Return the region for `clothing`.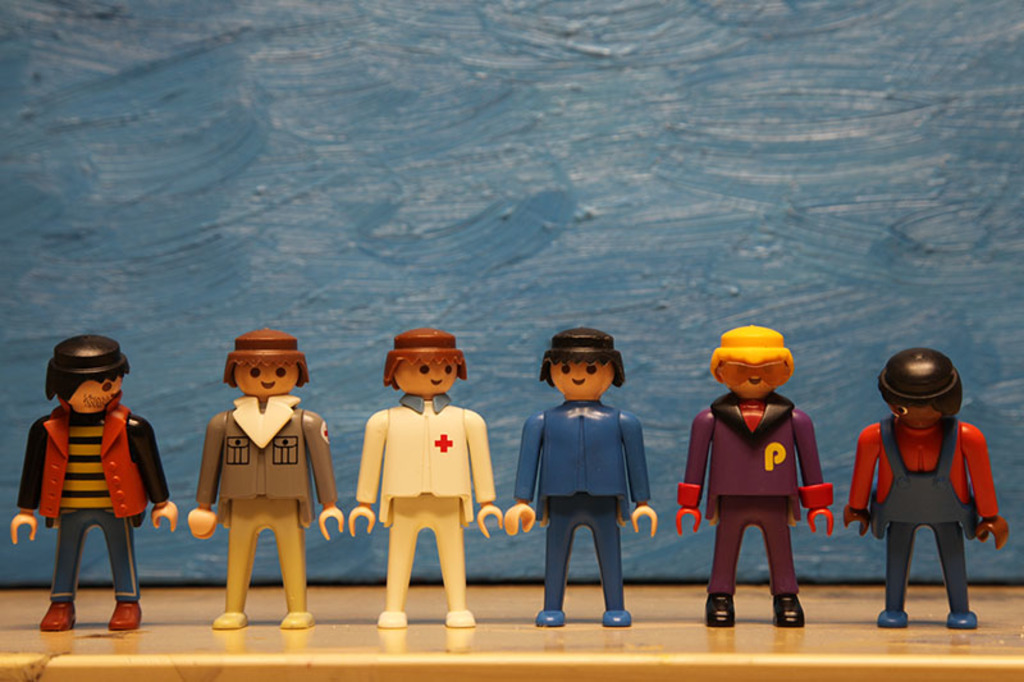
(701,370,833,609).
